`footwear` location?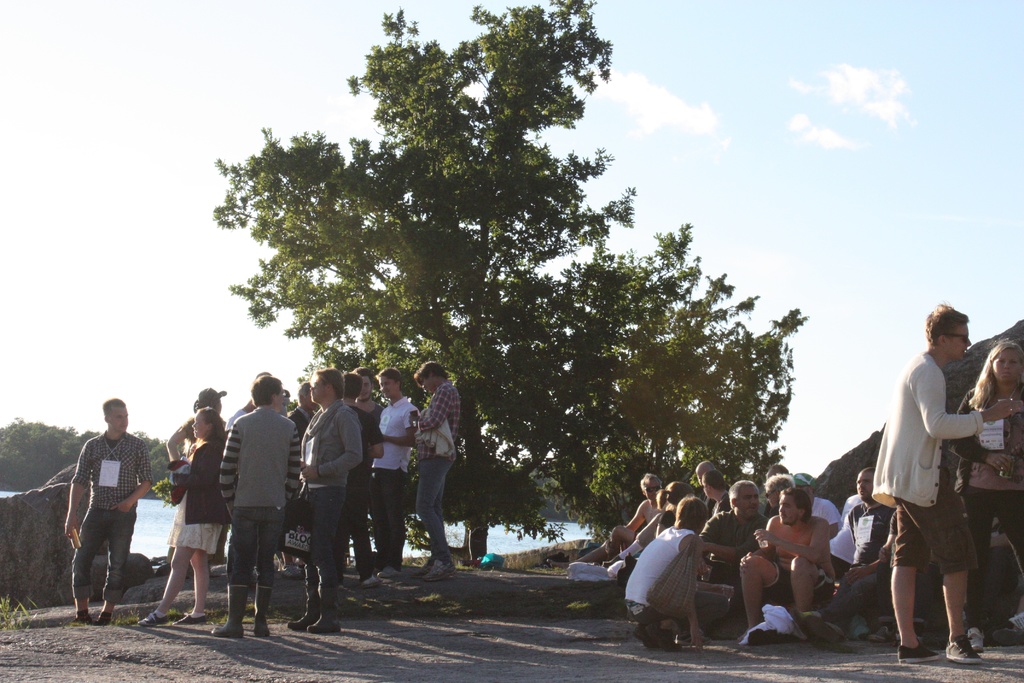
{"left": 212, "top": 584, "right": 248, "bottom": 638}
